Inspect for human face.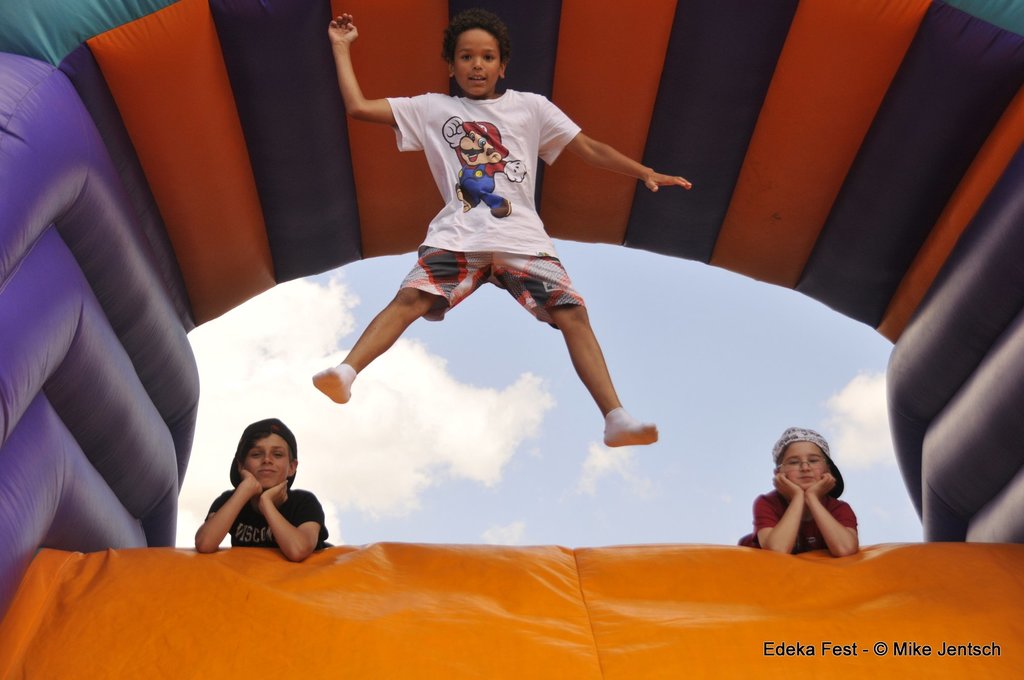
Inspection: 452/26/501/96.
